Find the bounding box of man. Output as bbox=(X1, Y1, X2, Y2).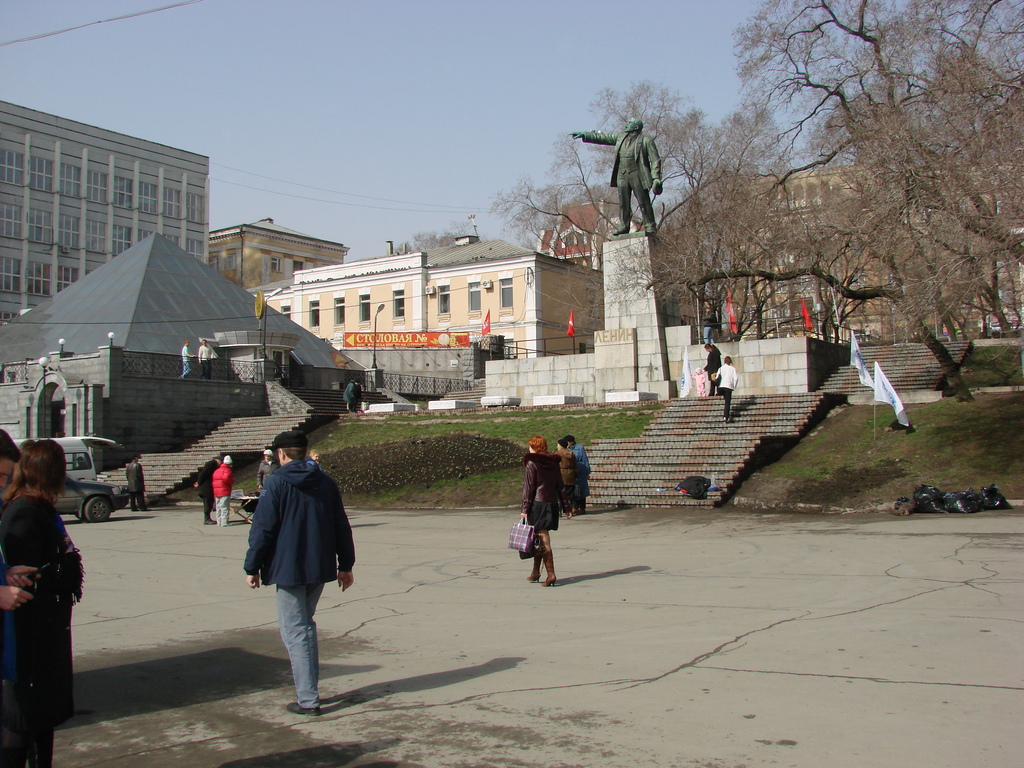
bbox=(210, 453, 233, 527).
